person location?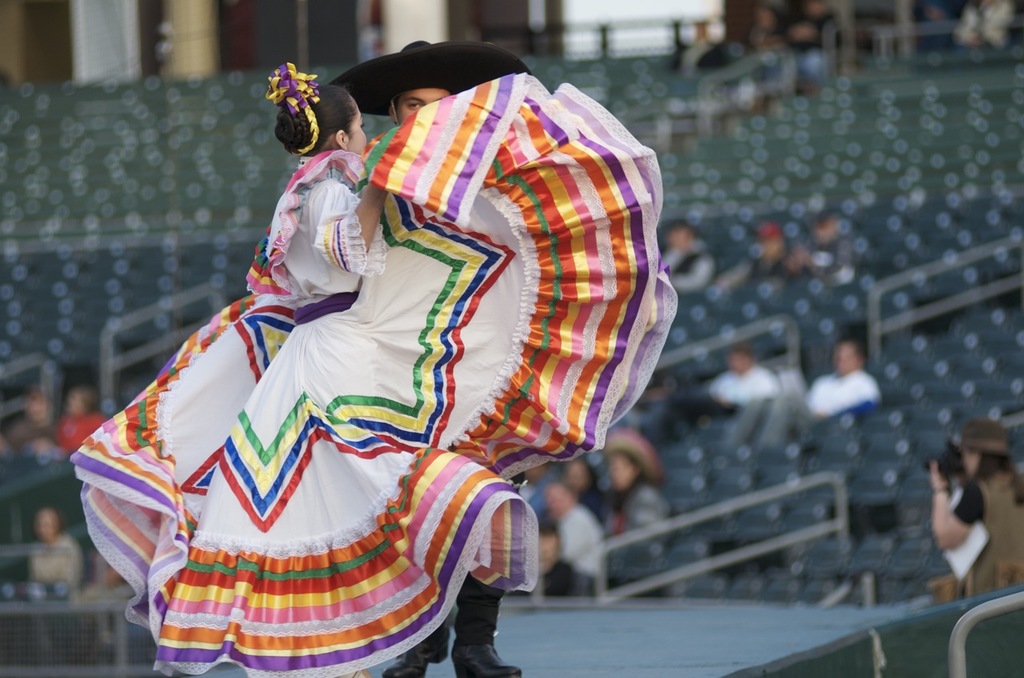
Rect(930, 418, 1023, 608)
